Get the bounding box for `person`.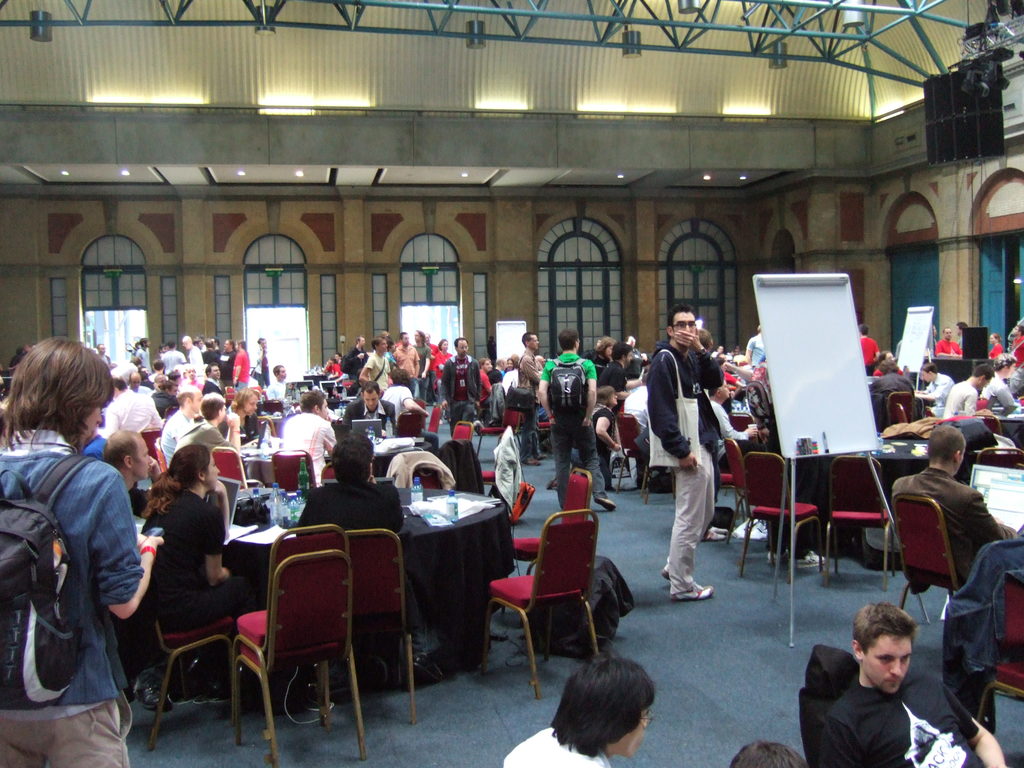
bbox=(707, 378, 762, 536).
